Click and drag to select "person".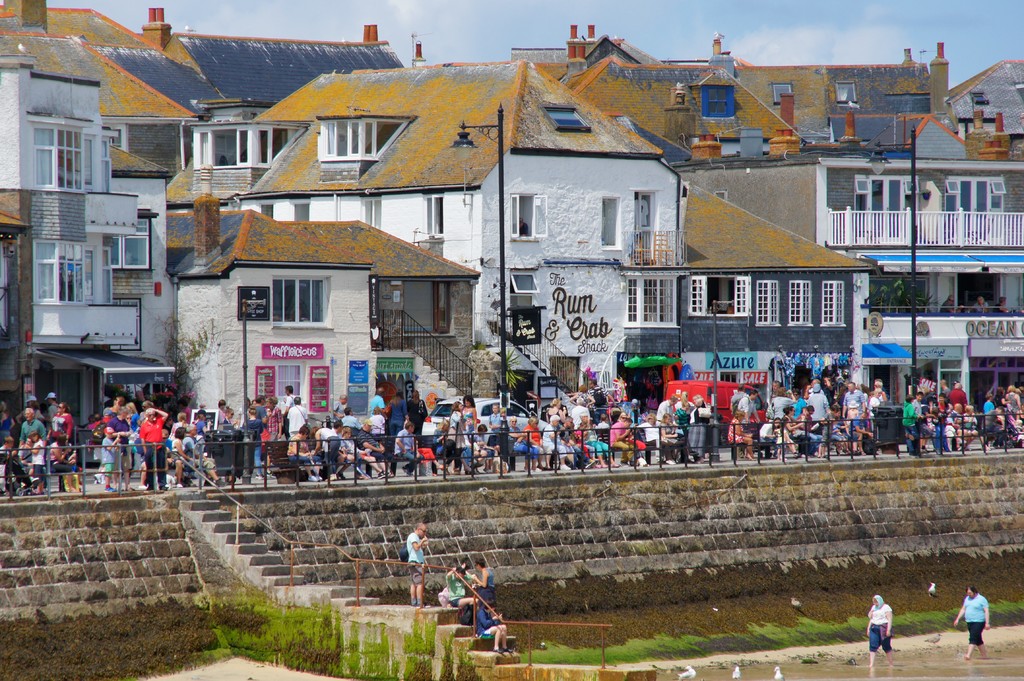
Selection: bbox=[476, 595, 515, 655].
